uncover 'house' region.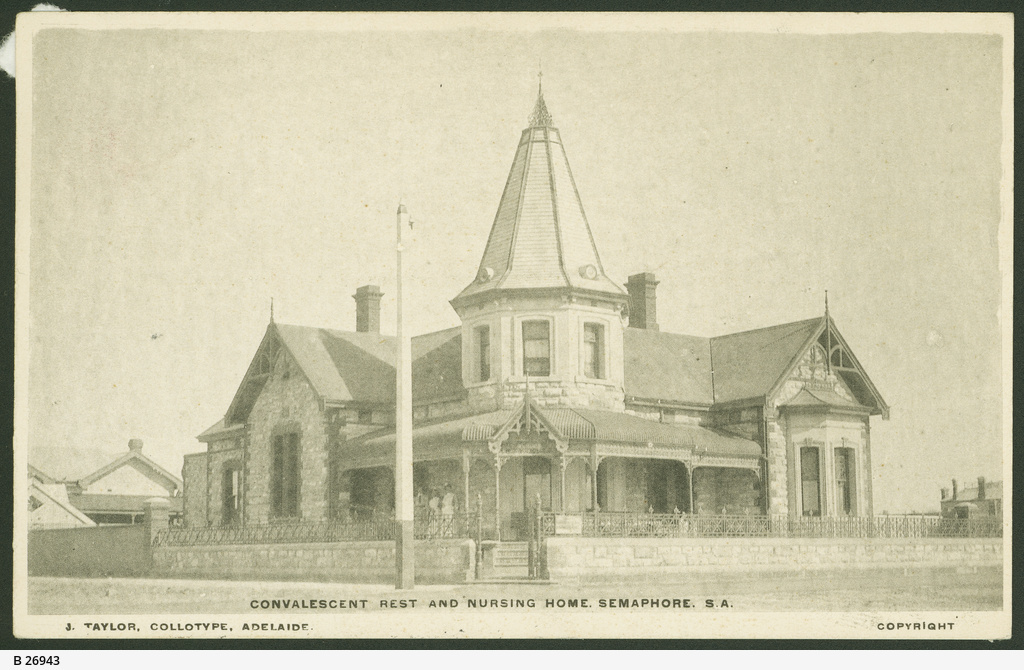
Uncovered: 24 428 200 528.
